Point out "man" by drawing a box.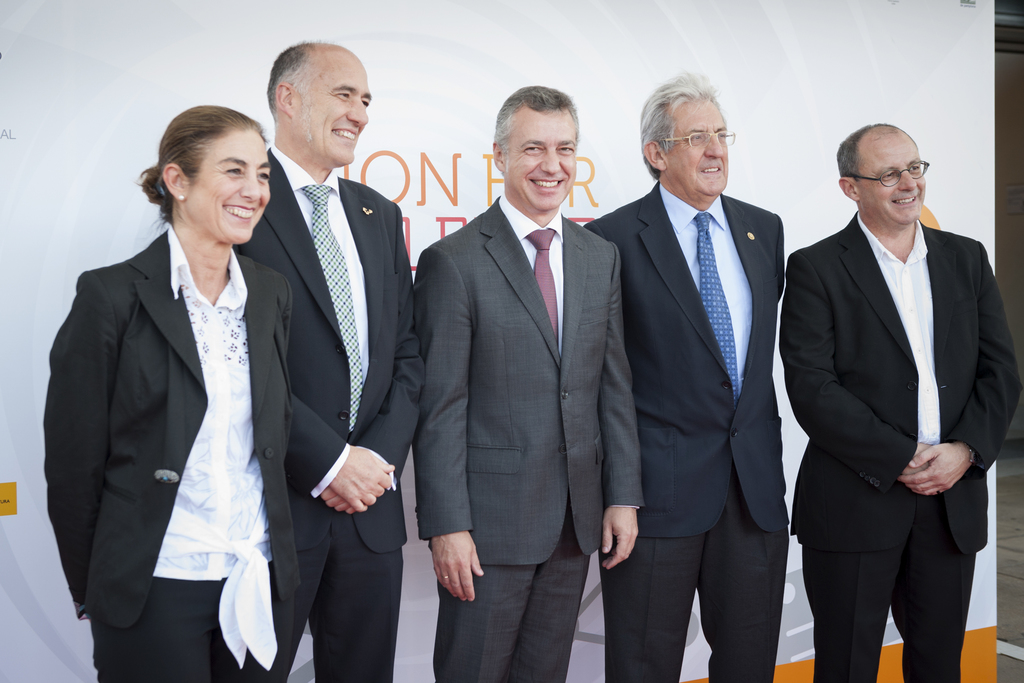
pyautogui.locateOnScreen(578, 71, 790, 682).
